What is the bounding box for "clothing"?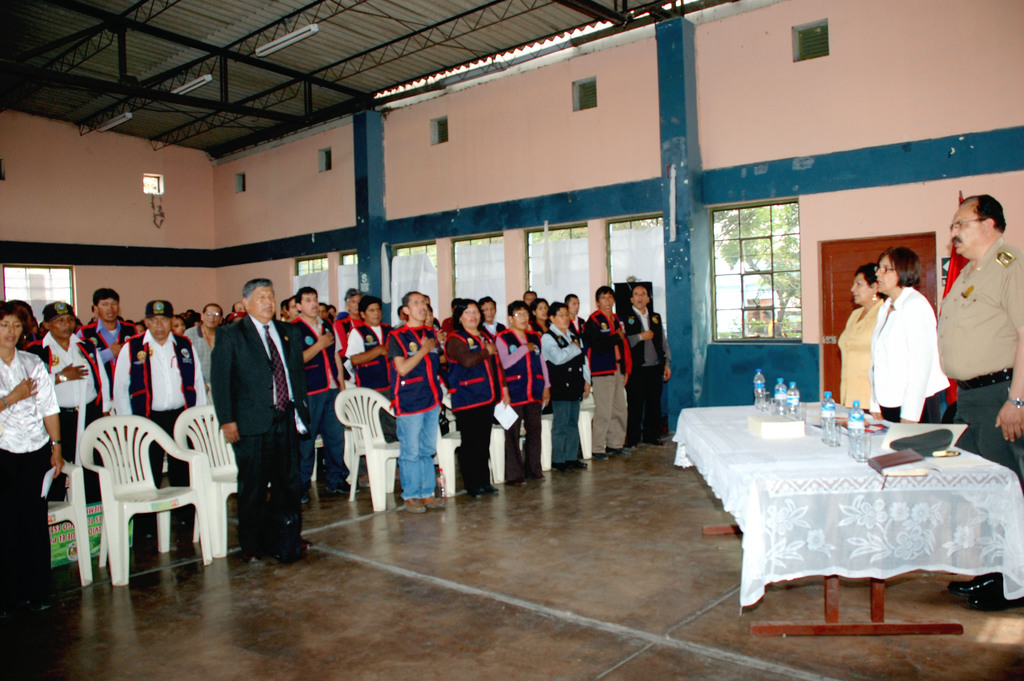
[73,315,132,410].
